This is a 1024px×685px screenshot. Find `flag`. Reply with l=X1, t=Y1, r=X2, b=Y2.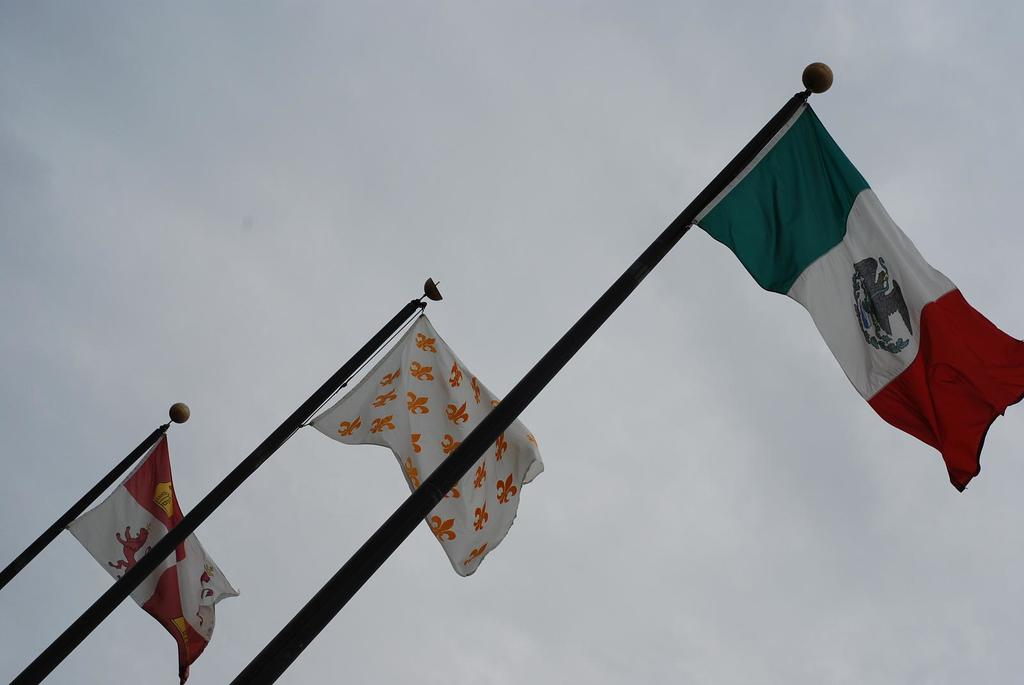
l=689, t=88, r=1023, b=496.
